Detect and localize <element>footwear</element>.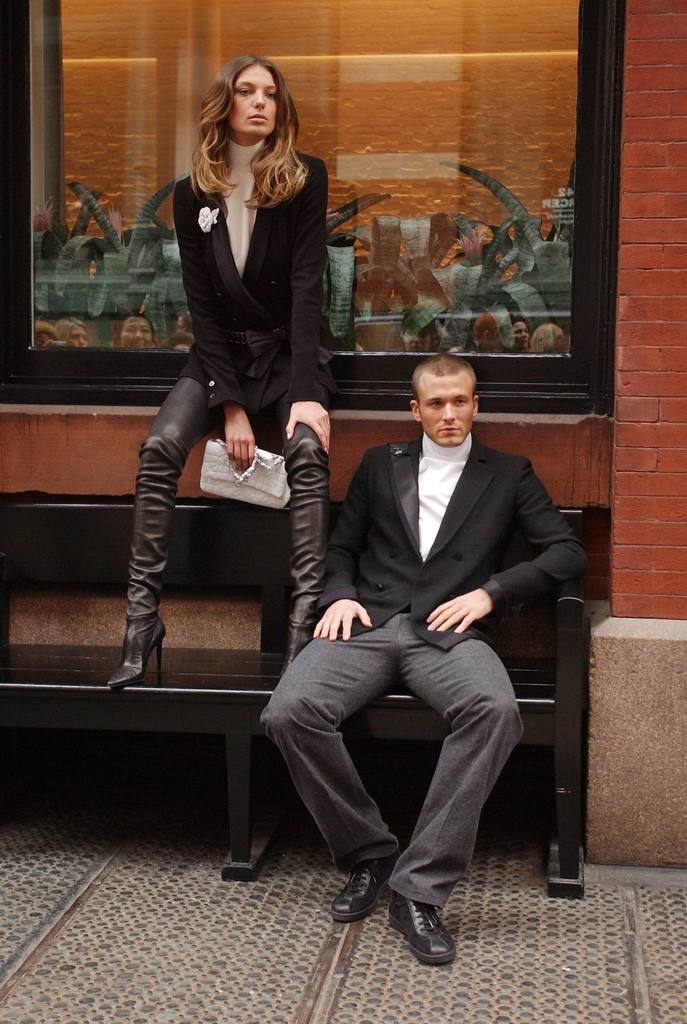
Localized at bbox=[331, 855, 398, 922].
